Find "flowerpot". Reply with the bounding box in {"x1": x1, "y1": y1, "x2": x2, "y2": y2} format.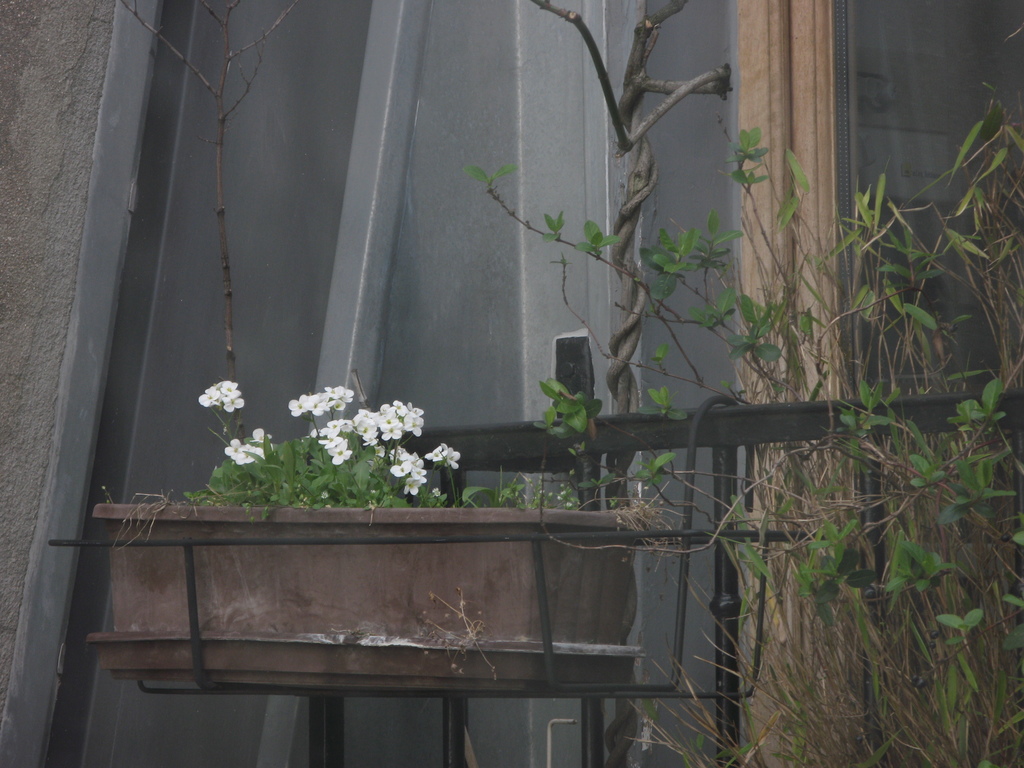
{"x1": 86, "y1": 505, "x2": 662, "y2": 652}.
